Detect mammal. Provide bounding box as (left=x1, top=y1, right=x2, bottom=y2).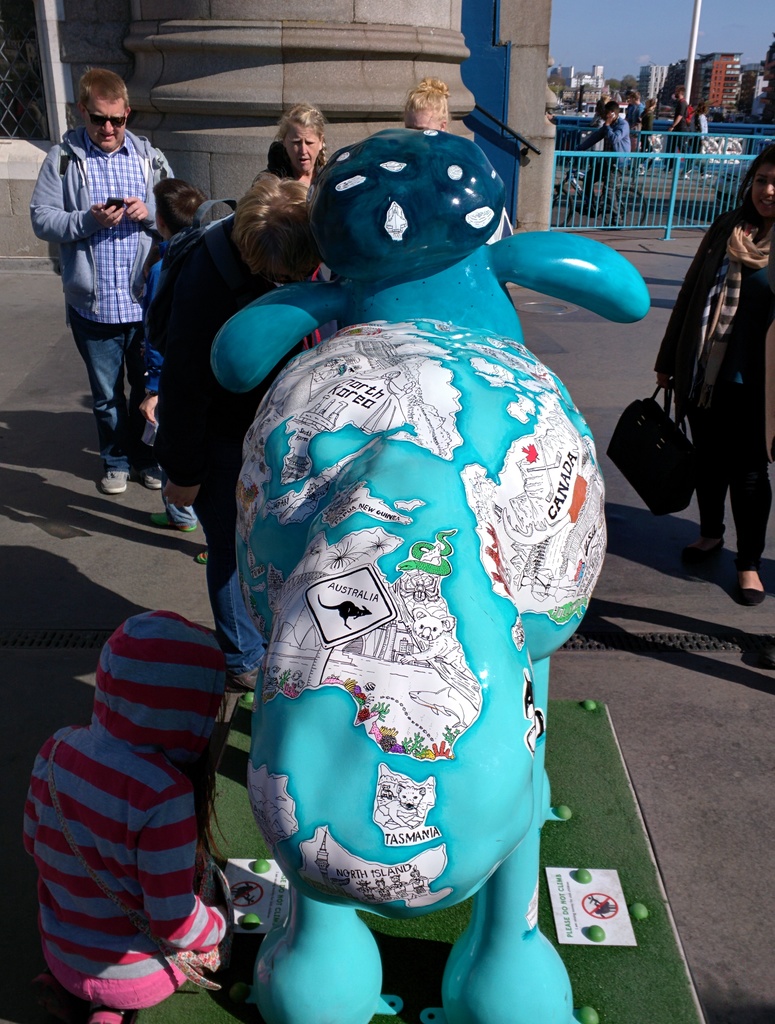
(left=32, top=78, right=163, bottom=464).
